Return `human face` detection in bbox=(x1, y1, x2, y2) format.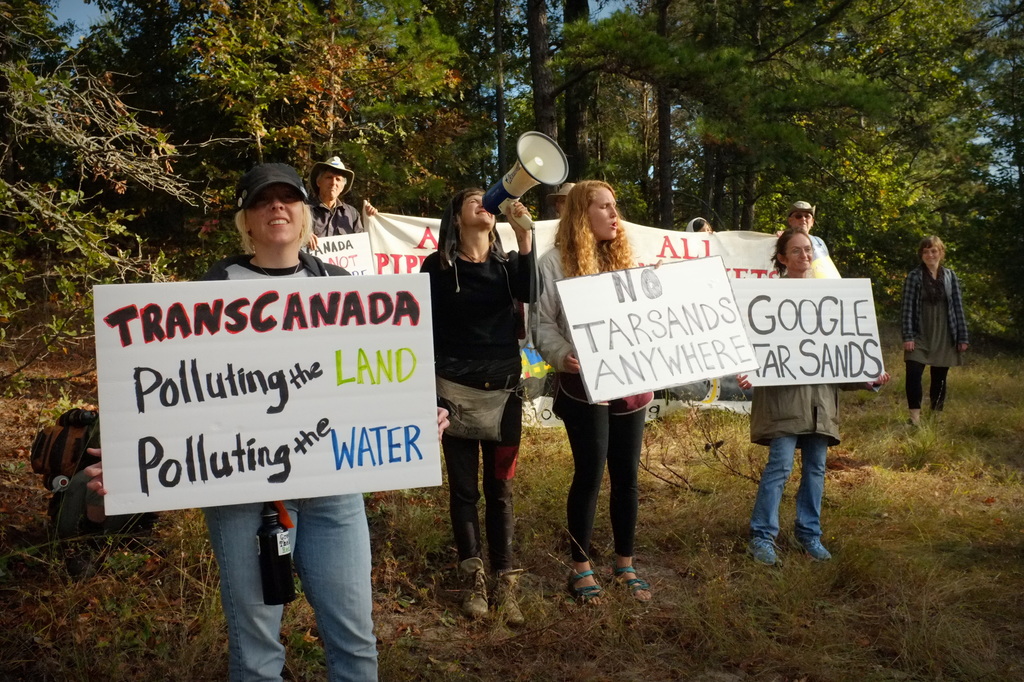
bbox=(783, 229, 812, 272).
